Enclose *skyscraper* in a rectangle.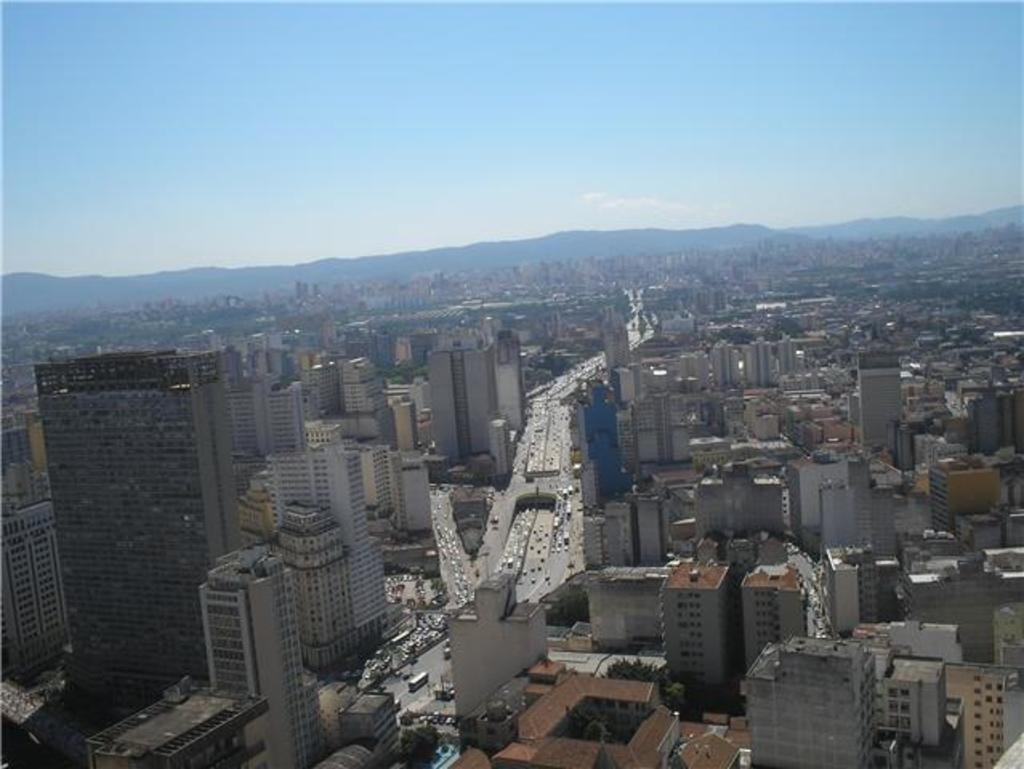
(32,351,226,681).
